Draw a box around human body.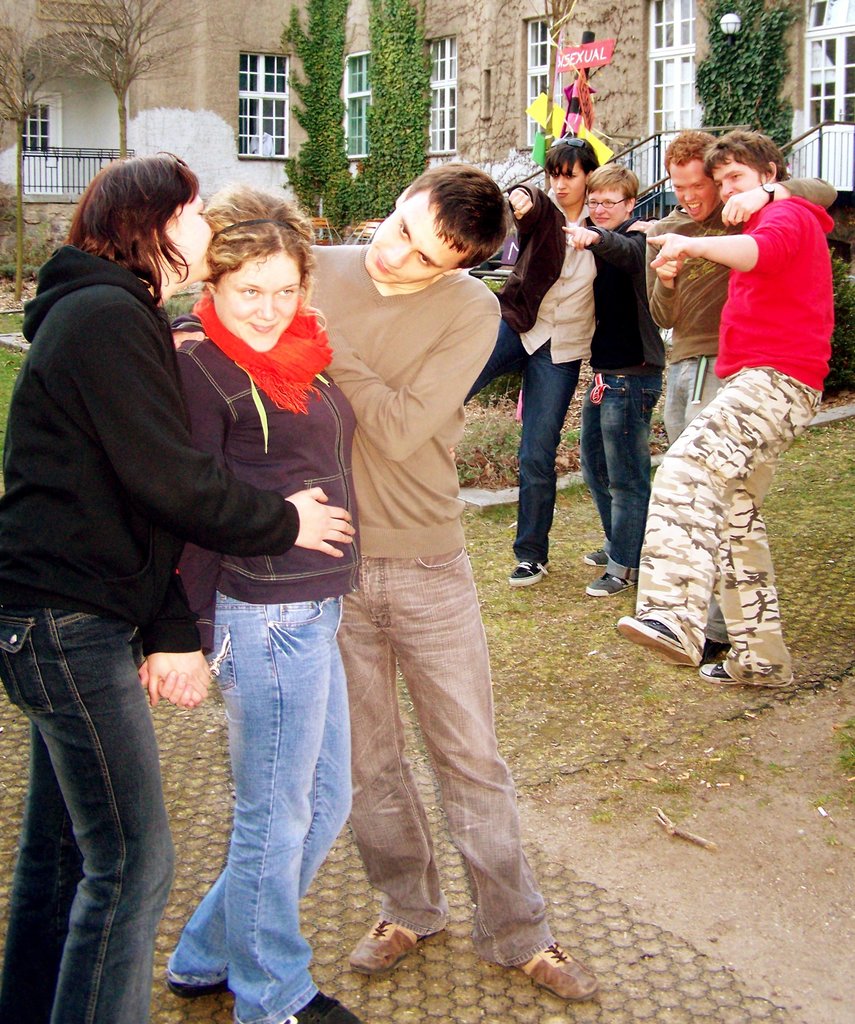
pyautogui.locateOnScreen(568, 174, 668, 603).
